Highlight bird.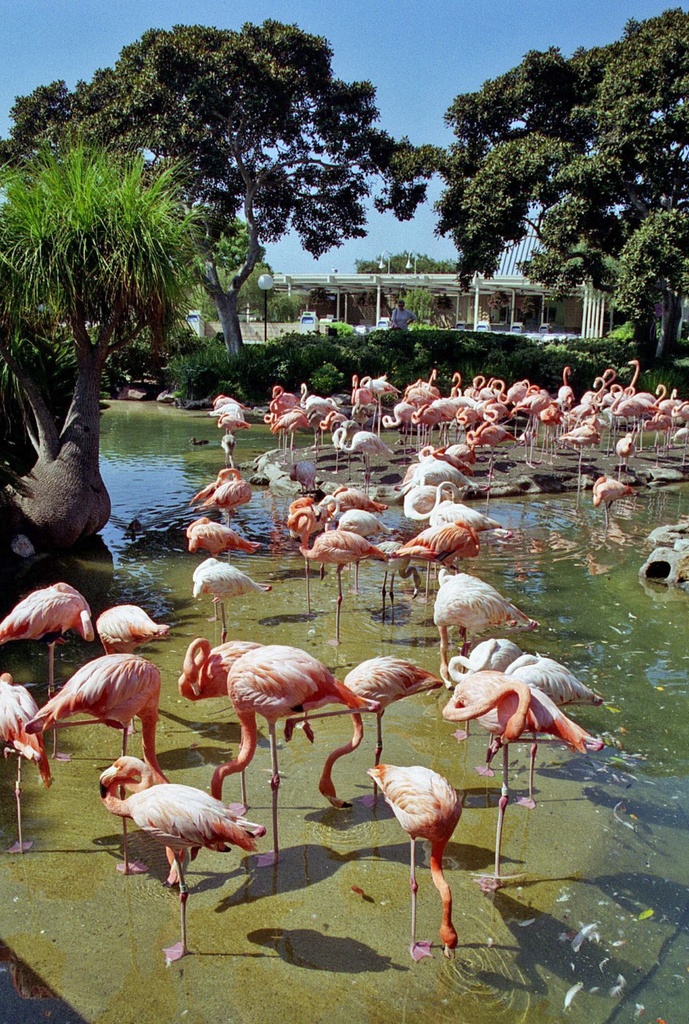
Highlighted region: box=[89, 751, 264, 959].
